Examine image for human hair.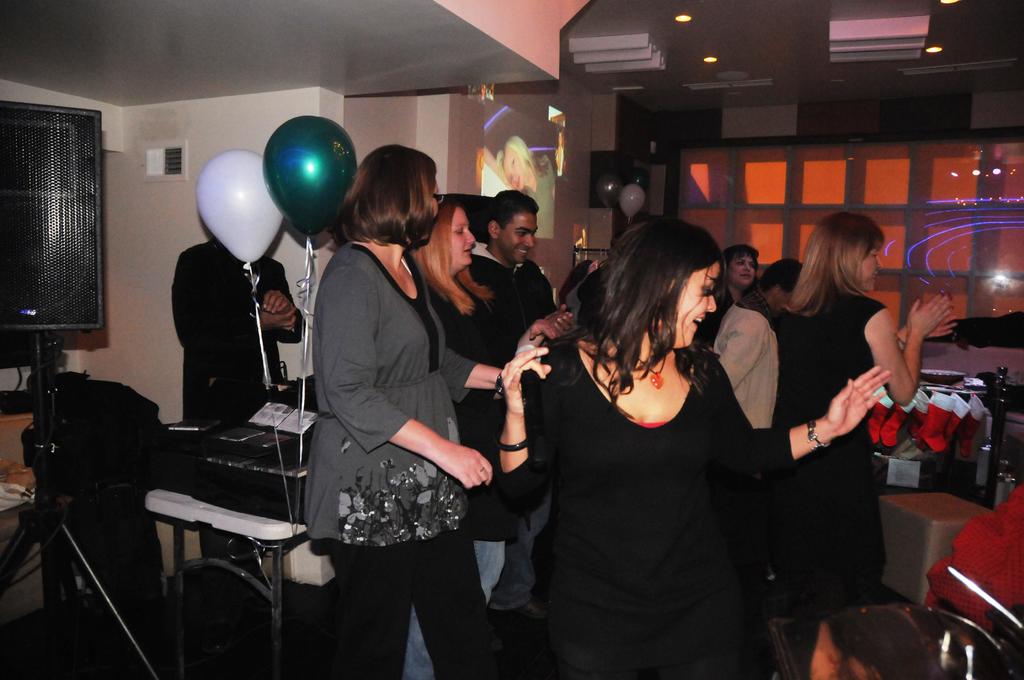
Examination result: detection(481, 190, 536, 229).
